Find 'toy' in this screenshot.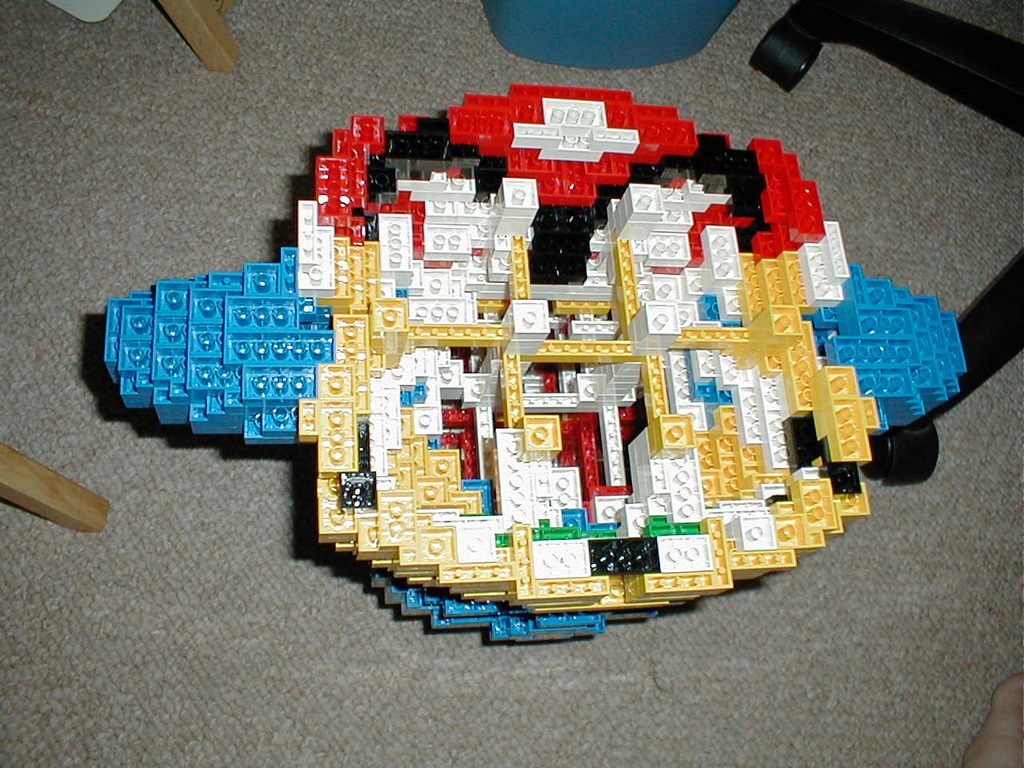
The bounding box for 'toy' is left=106, top=70, right=970, bottom=656.
